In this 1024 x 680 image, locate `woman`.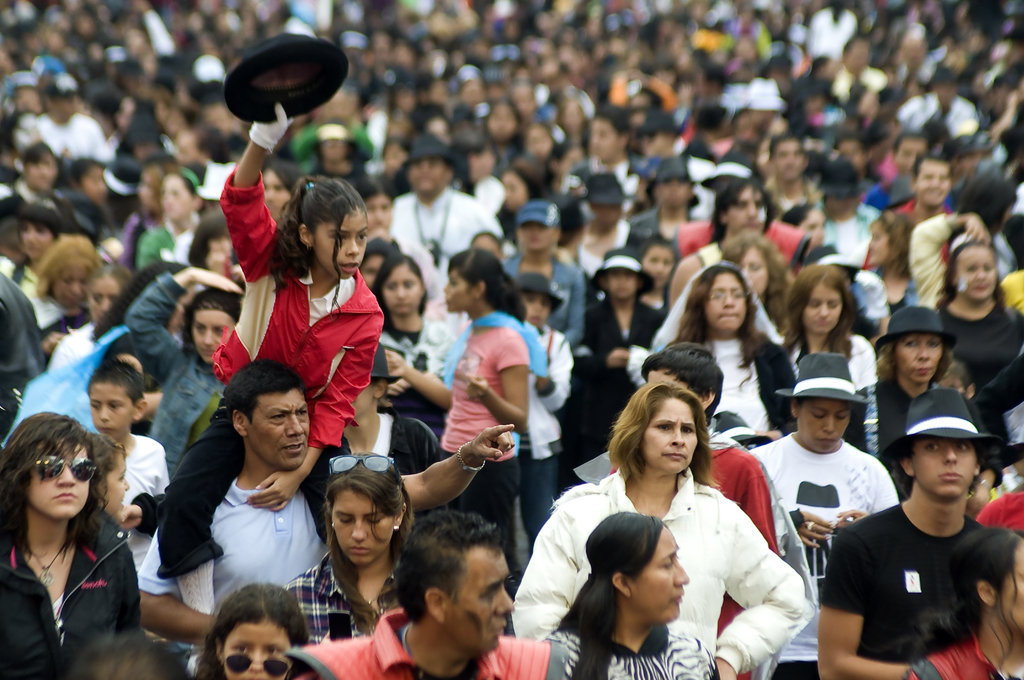
Bounding box: 280 448 425 651.
